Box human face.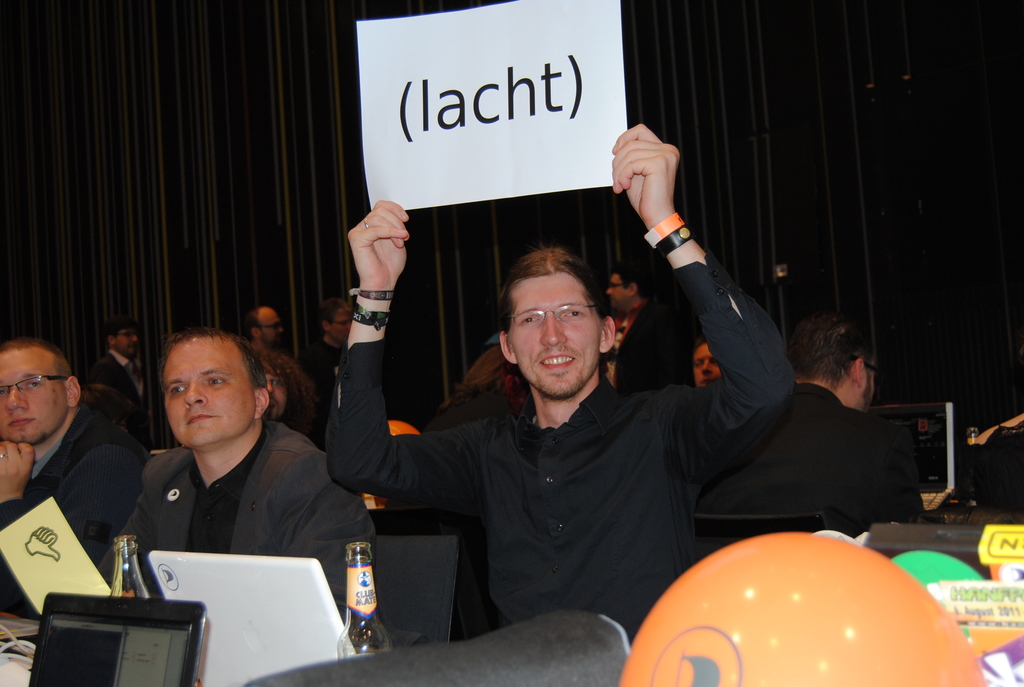
select_region(123, 329, 140, 352).
